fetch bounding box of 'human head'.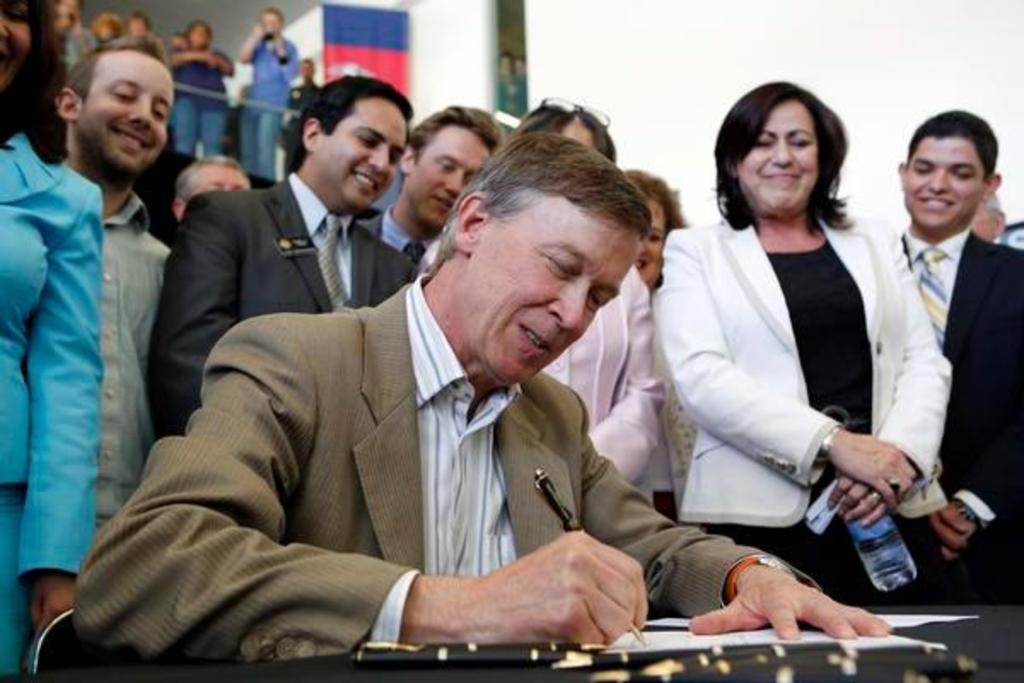
Bbox: region(442, 133, 654, 391).
